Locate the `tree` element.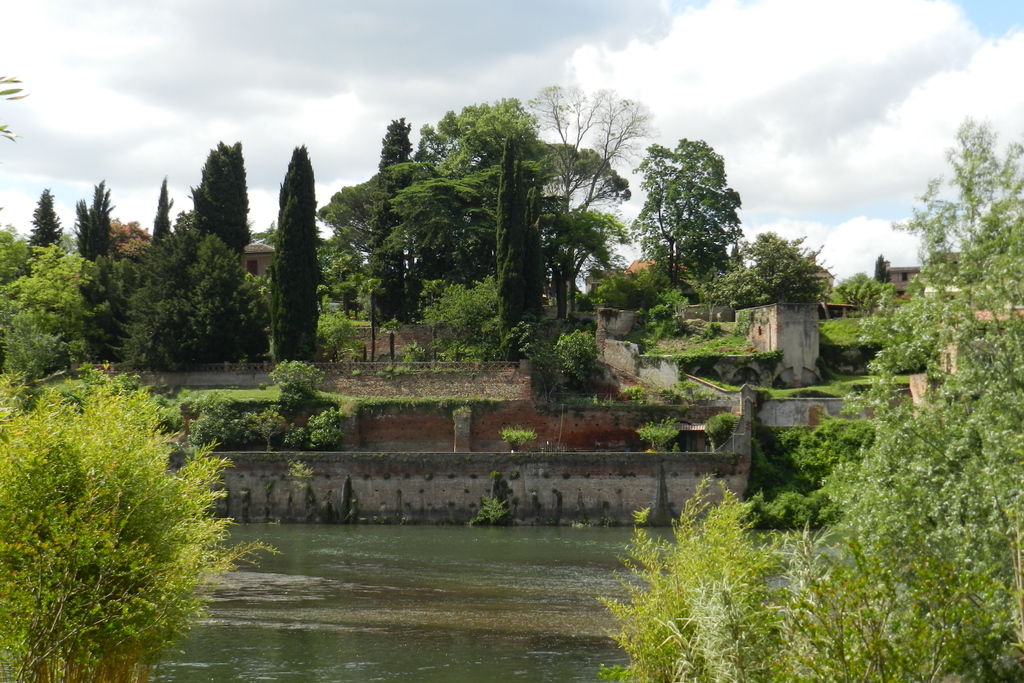
Element bbox: {"left": 147, "top": 174, "right": 177, "bottom": 242}.
